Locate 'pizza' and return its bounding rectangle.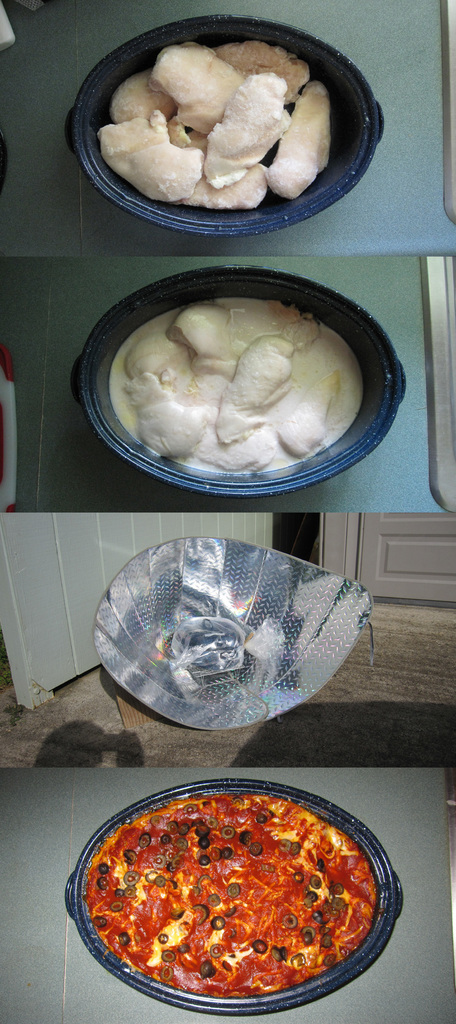
BBox(79, 781, 393, 1013).
